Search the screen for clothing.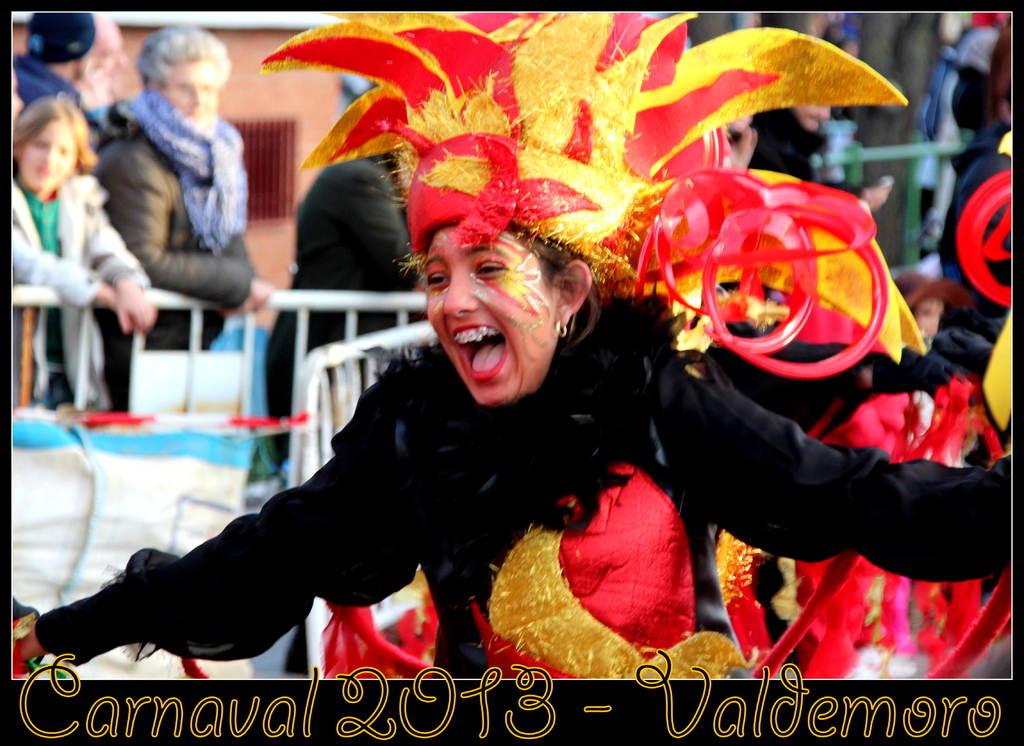
Found at <region>260, 159, 419, 467</region>.
